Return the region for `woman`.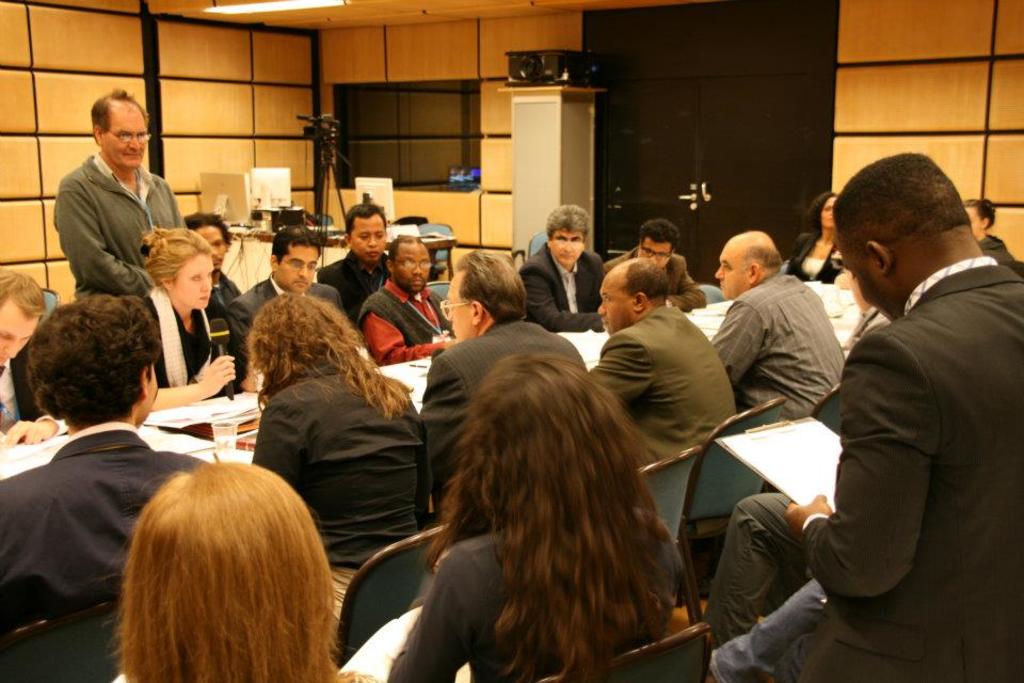
(790, 201, 873, 291).
